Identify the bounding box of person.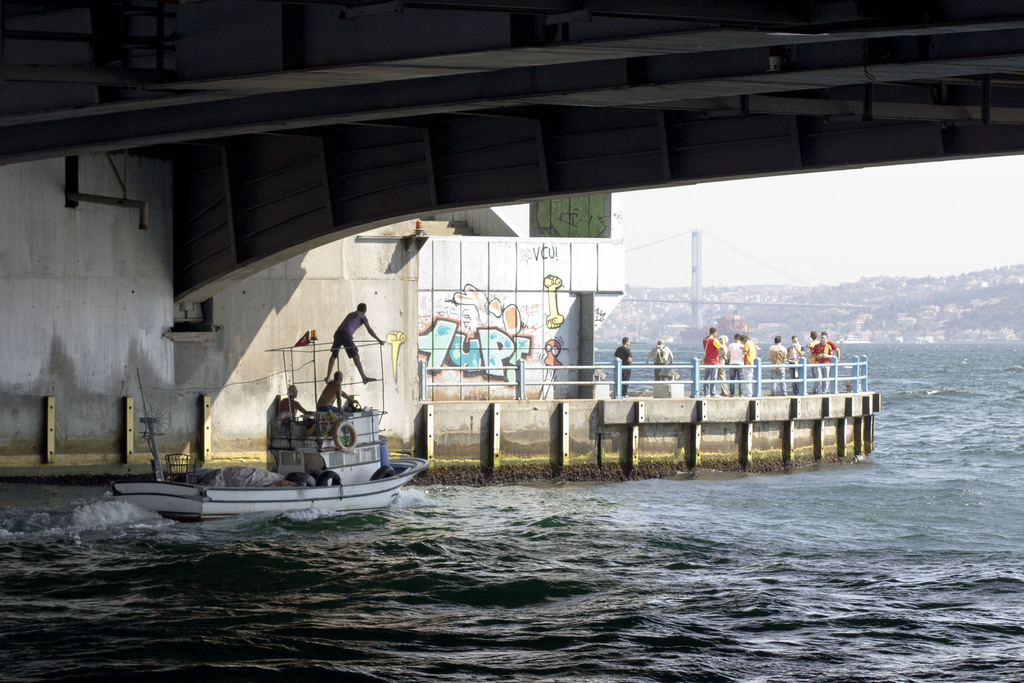
[650, 340, 675, 377].
